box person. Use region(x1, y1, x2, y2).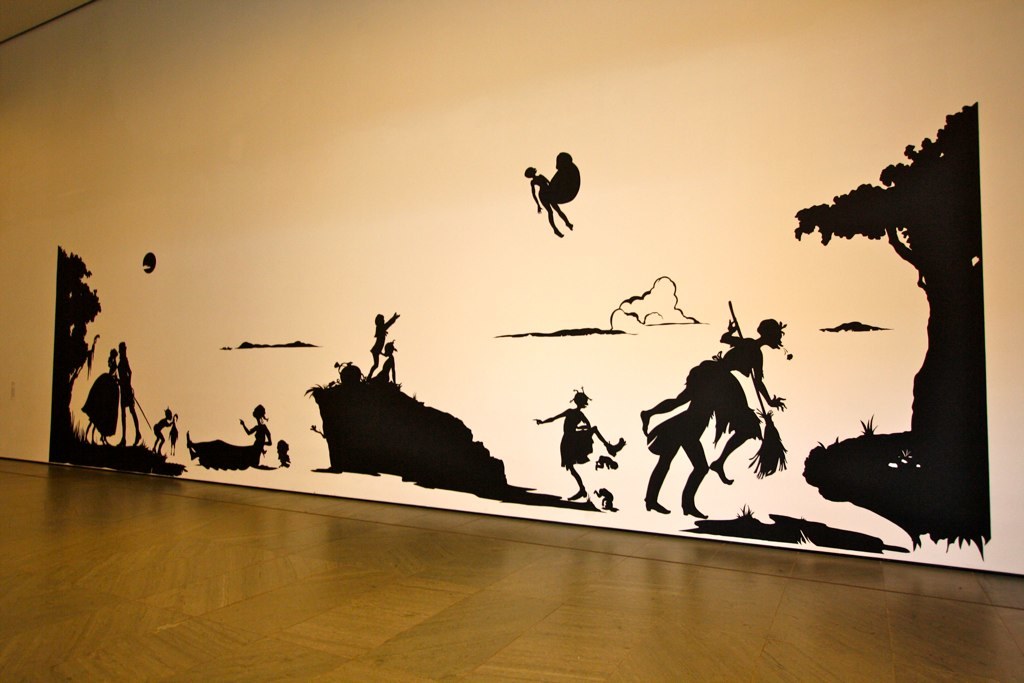
region(82, 334, 125, 445).
